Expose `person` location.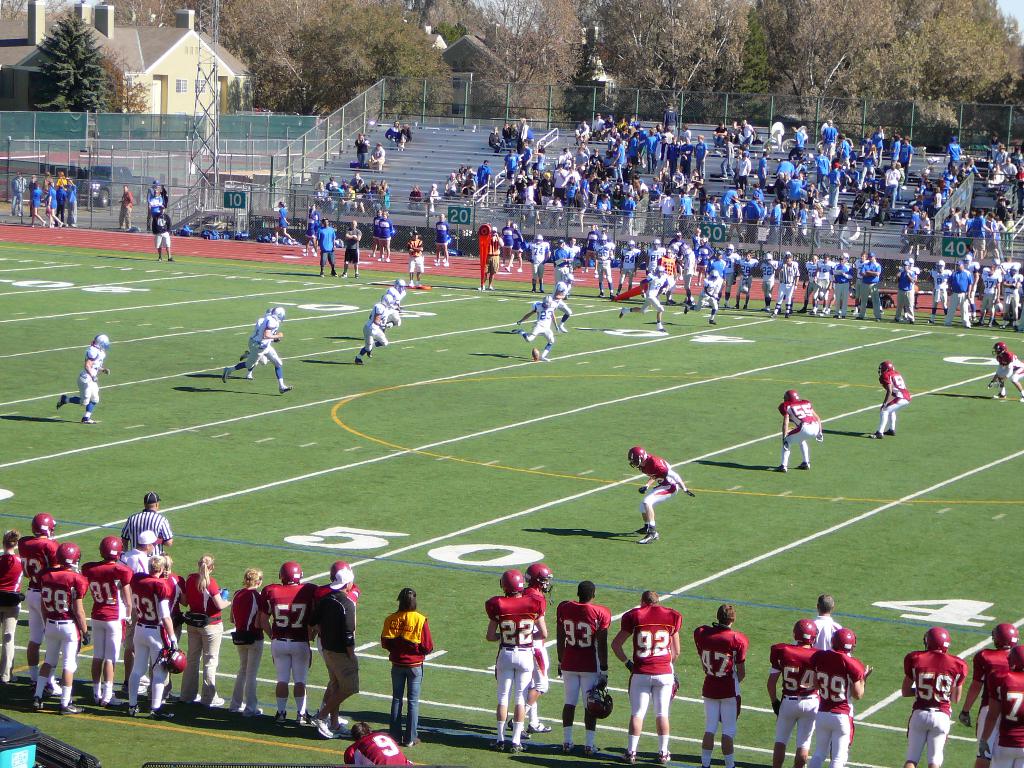
Exposed at {"left": 985, "top": 340, "right": 1023, "bottom": 405}.
